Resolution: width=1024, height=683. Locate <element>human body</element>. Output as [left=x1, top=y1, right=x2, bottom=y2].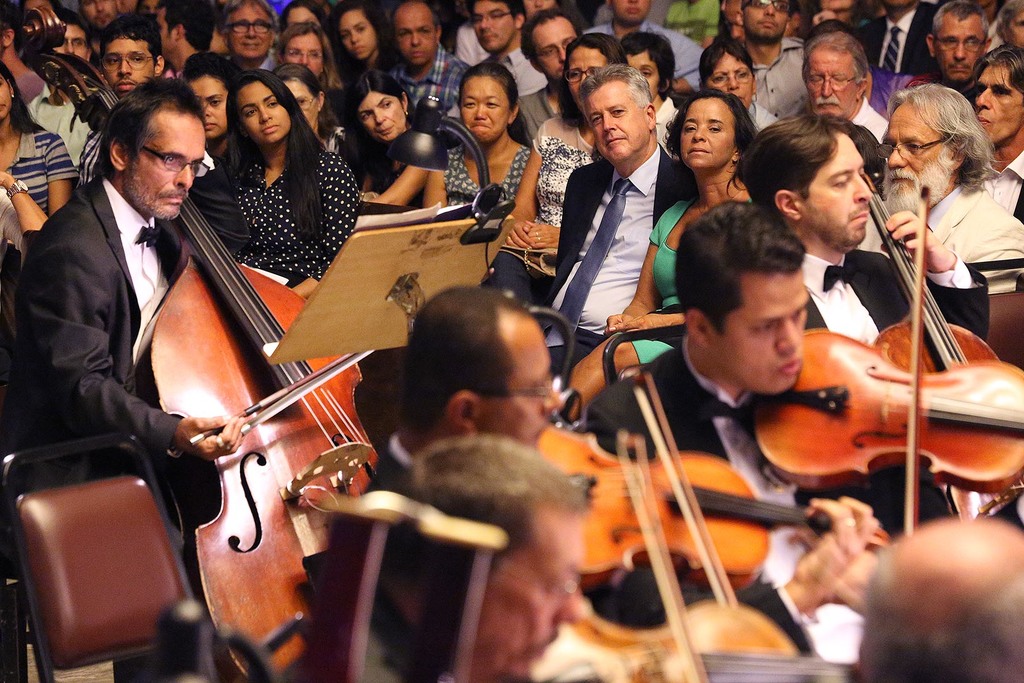
[left=621, top=31, right=678, bottom=150].
